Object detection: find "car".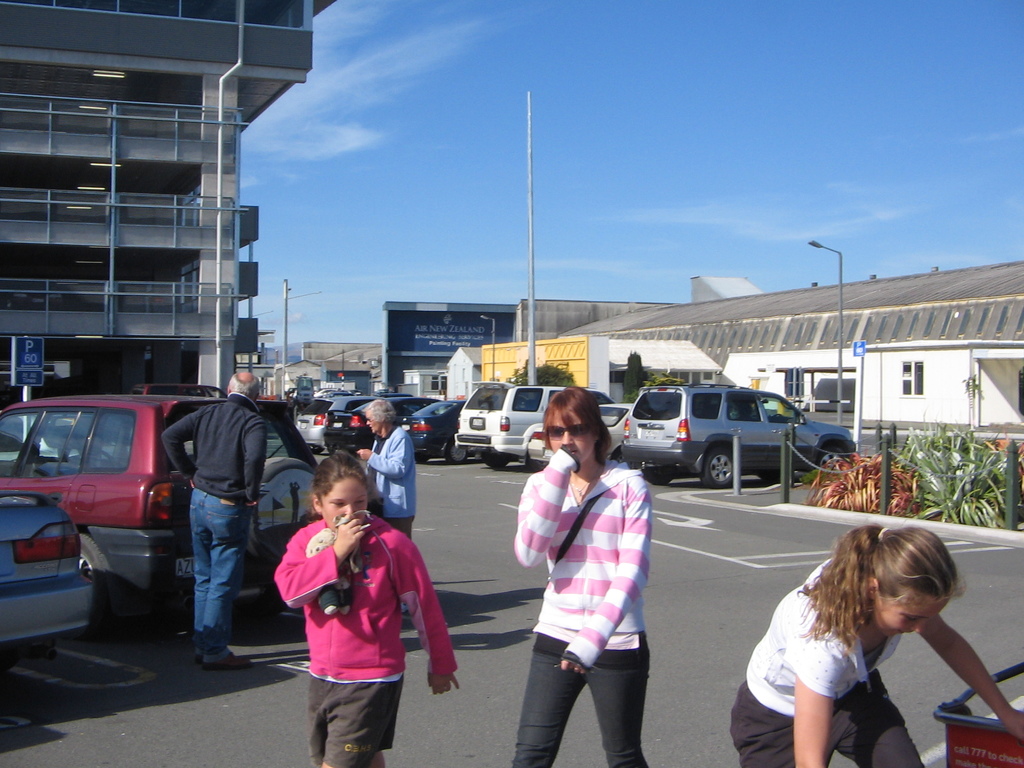
x1=0, y1=395, x2=317, y2=629.
